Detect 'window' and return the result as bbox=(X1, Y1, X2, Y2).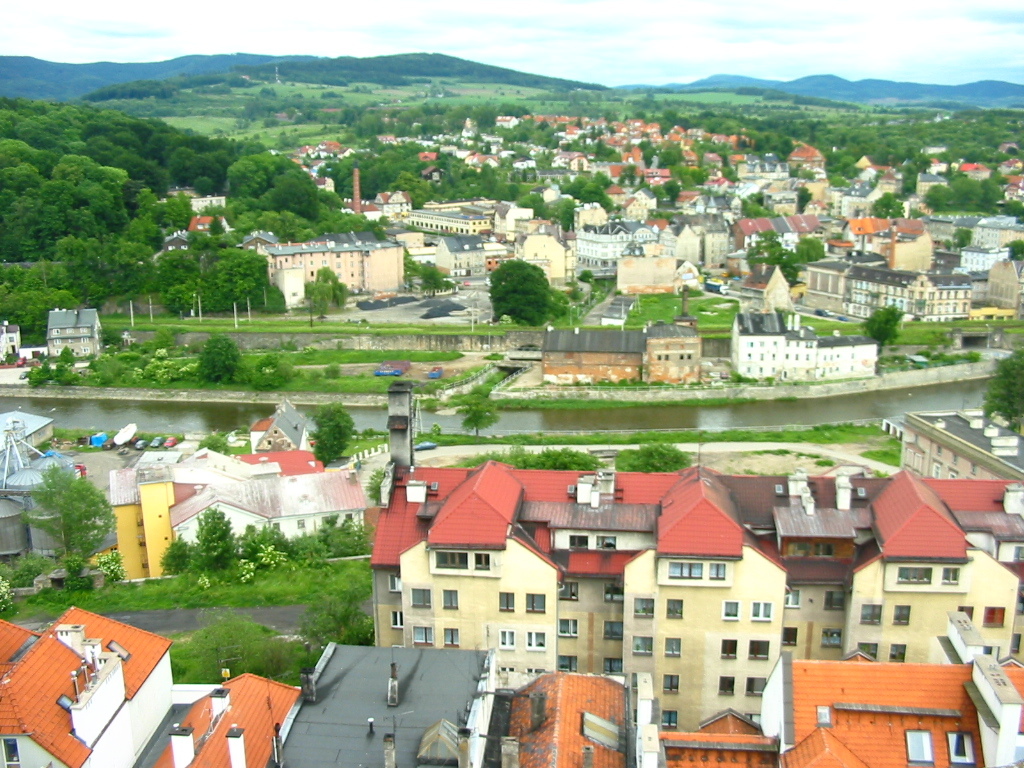
bbox=(725, 602, 741, 622).
